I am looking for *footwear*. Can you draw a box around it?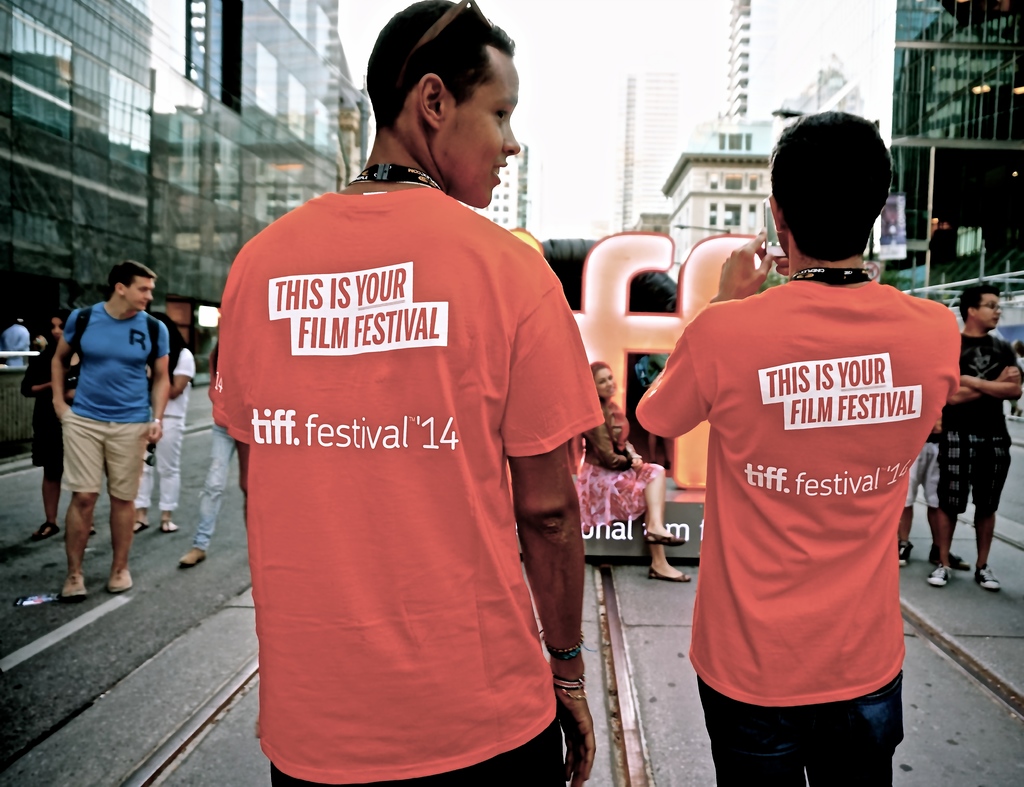
Sure, the bounding box is x1=108, y1=567, x2=132, y2=592.
